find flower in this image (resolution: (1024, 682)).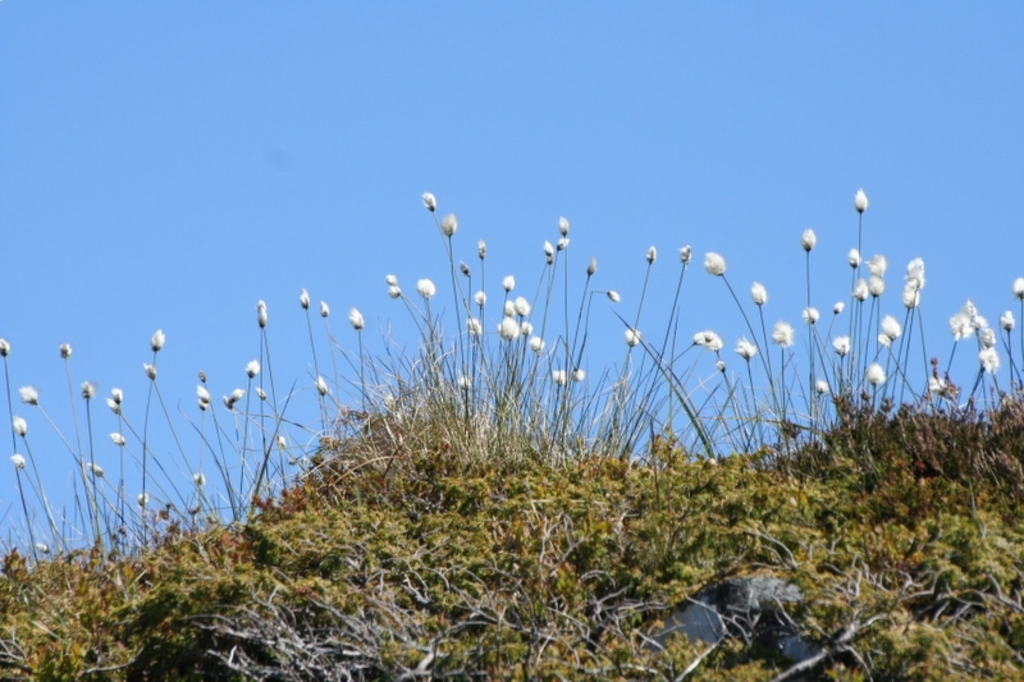
<box>803,305,815,324</box>.
